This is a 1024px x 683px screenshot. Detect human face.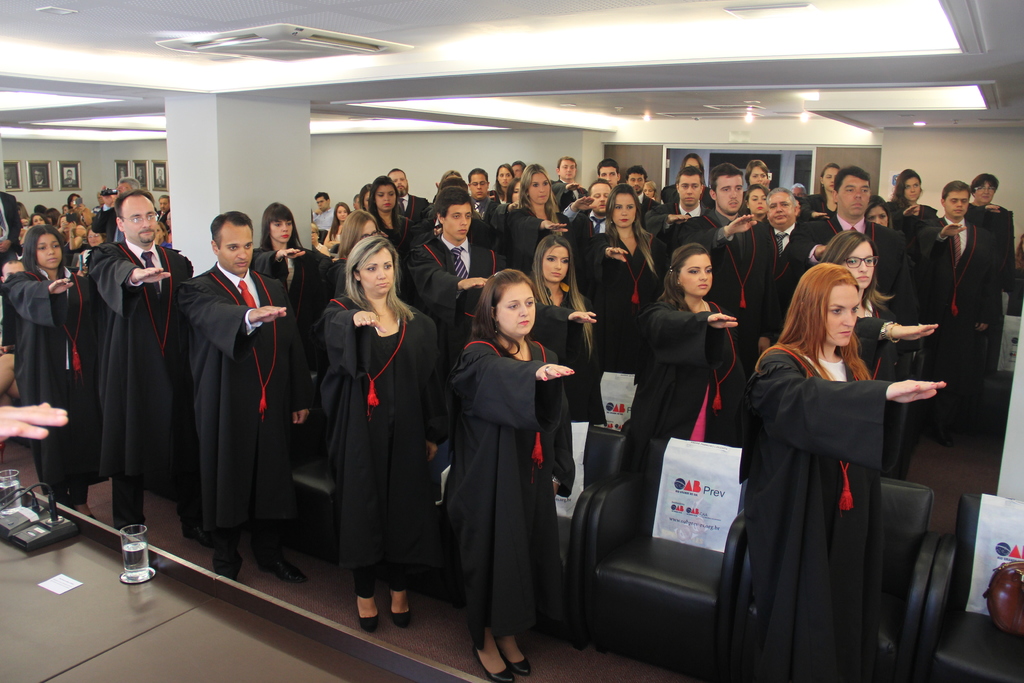
pyautogui.locateOnScreen(838, 174, 872, 213).
